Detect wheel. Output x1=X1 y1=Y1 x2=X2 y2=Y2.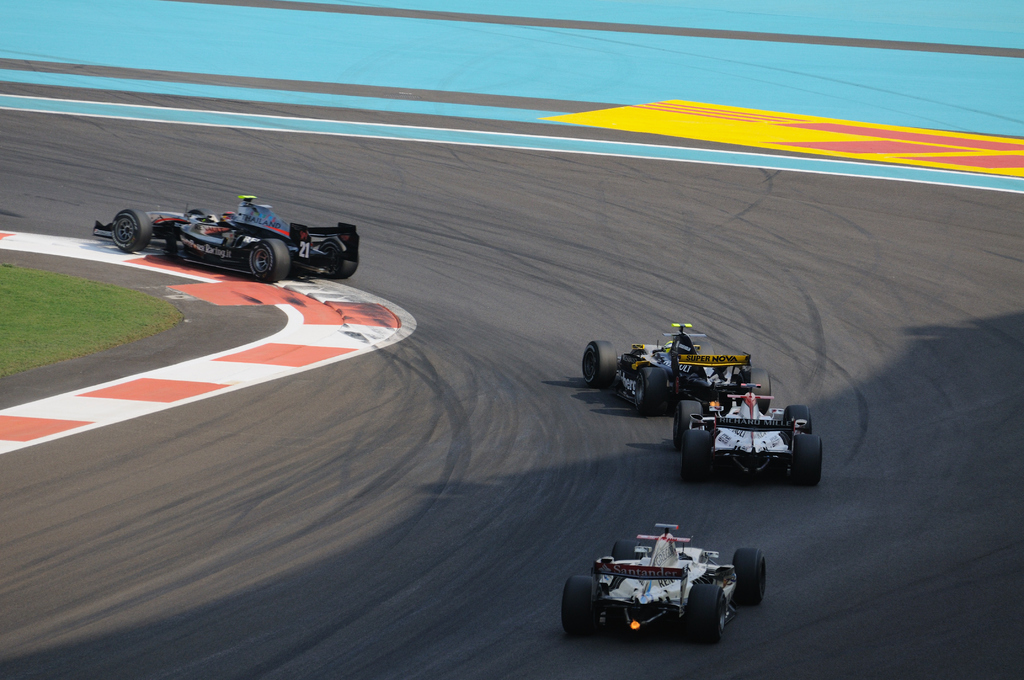
x1=797 y1=433 x2=824 y2=485.
